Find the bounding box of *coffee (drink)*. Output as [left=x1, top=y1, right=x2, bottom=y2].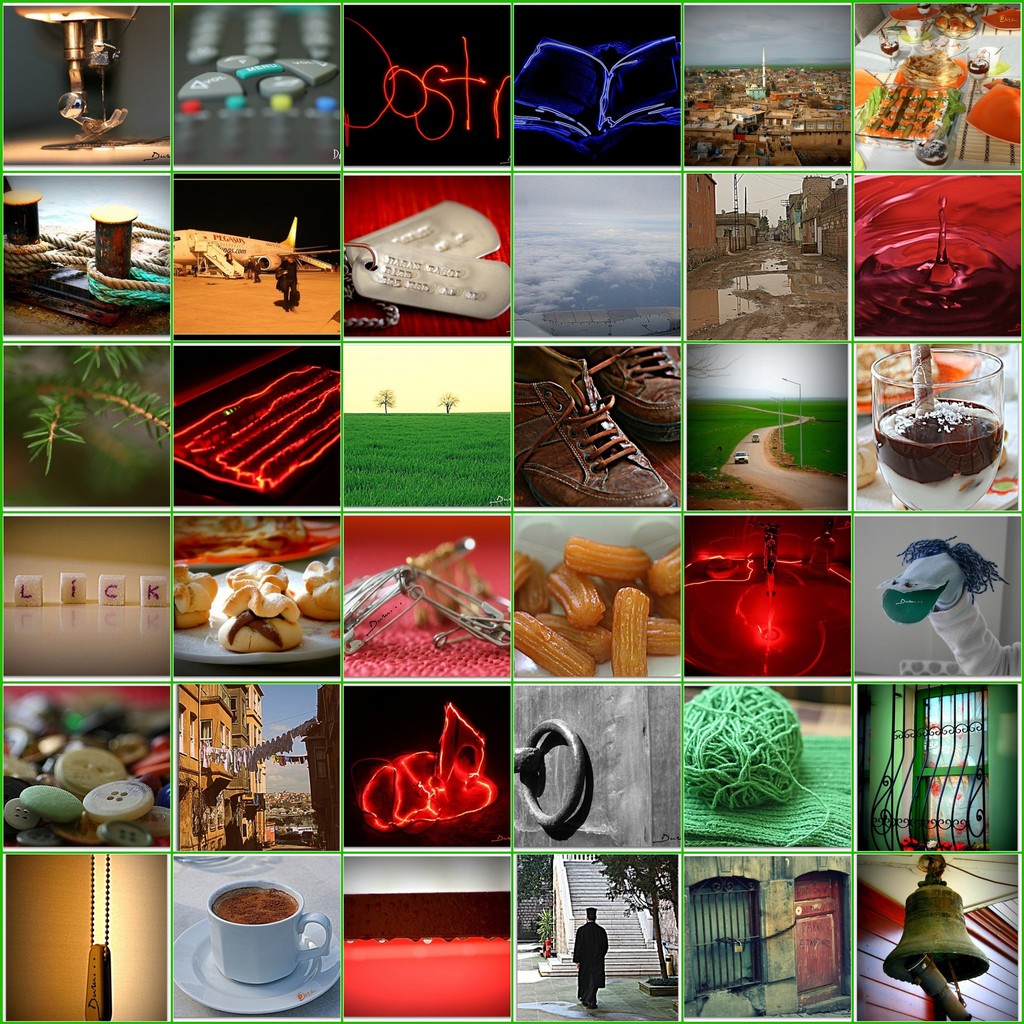
[left=207, top=879, right=297, bottom=923].
